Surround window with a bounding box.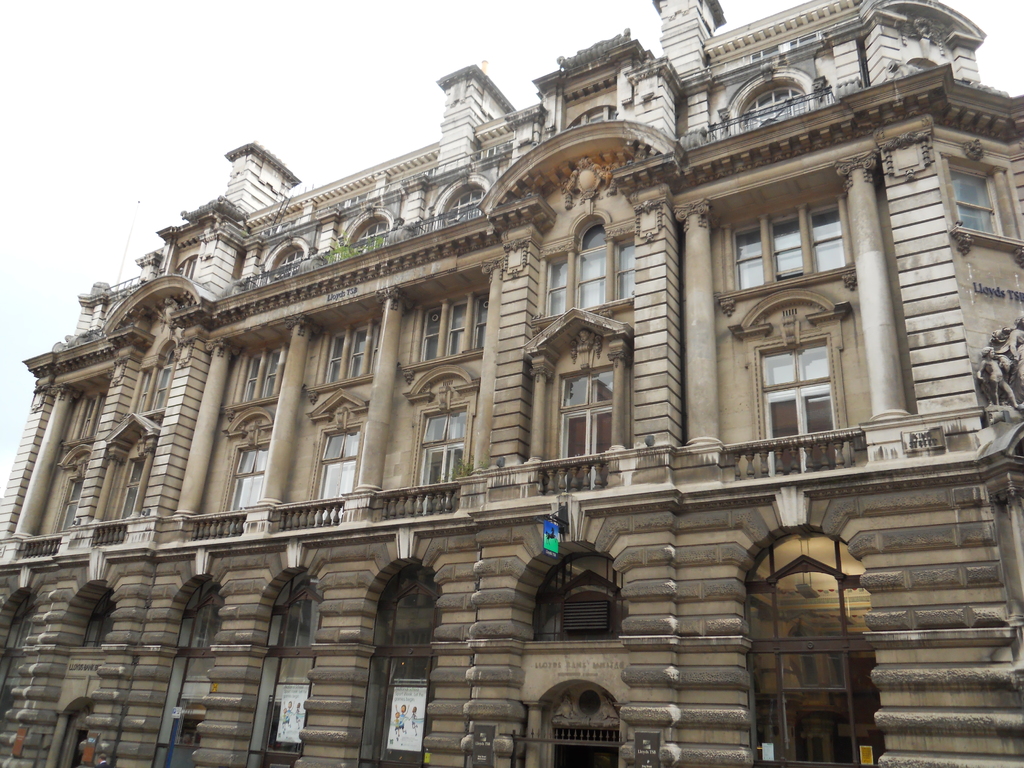
{"left": 113, "top": 453, "right": 141, "bottom": 516}.
